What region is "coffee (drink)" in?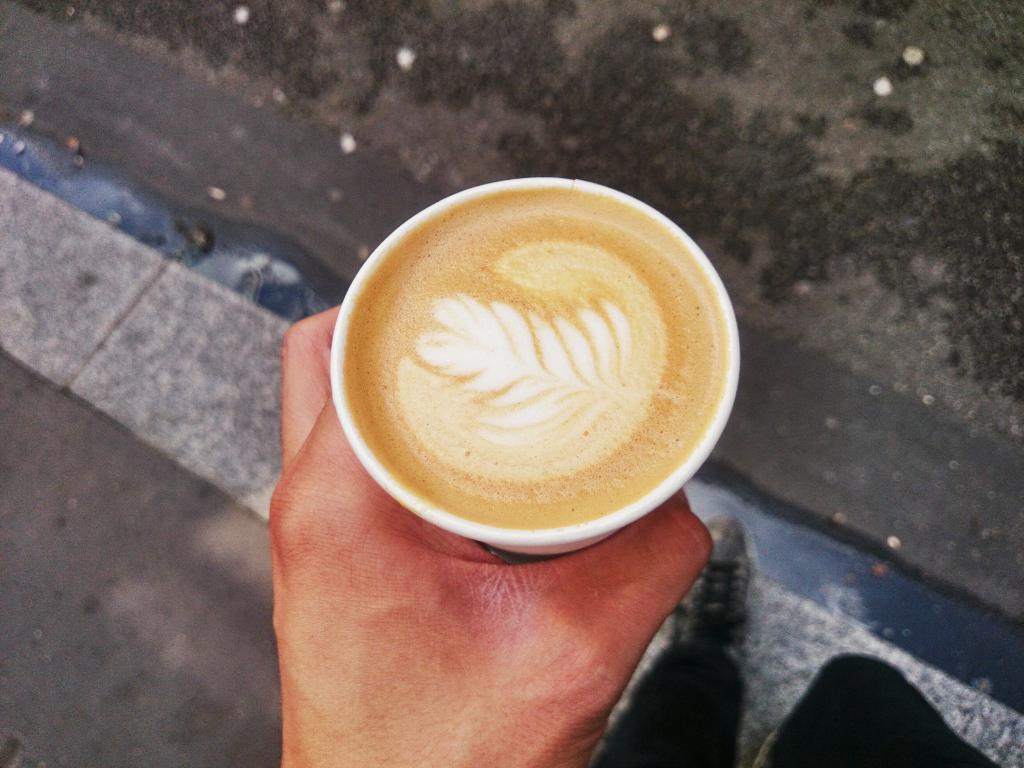
box=[306, 183, 740, 564].
